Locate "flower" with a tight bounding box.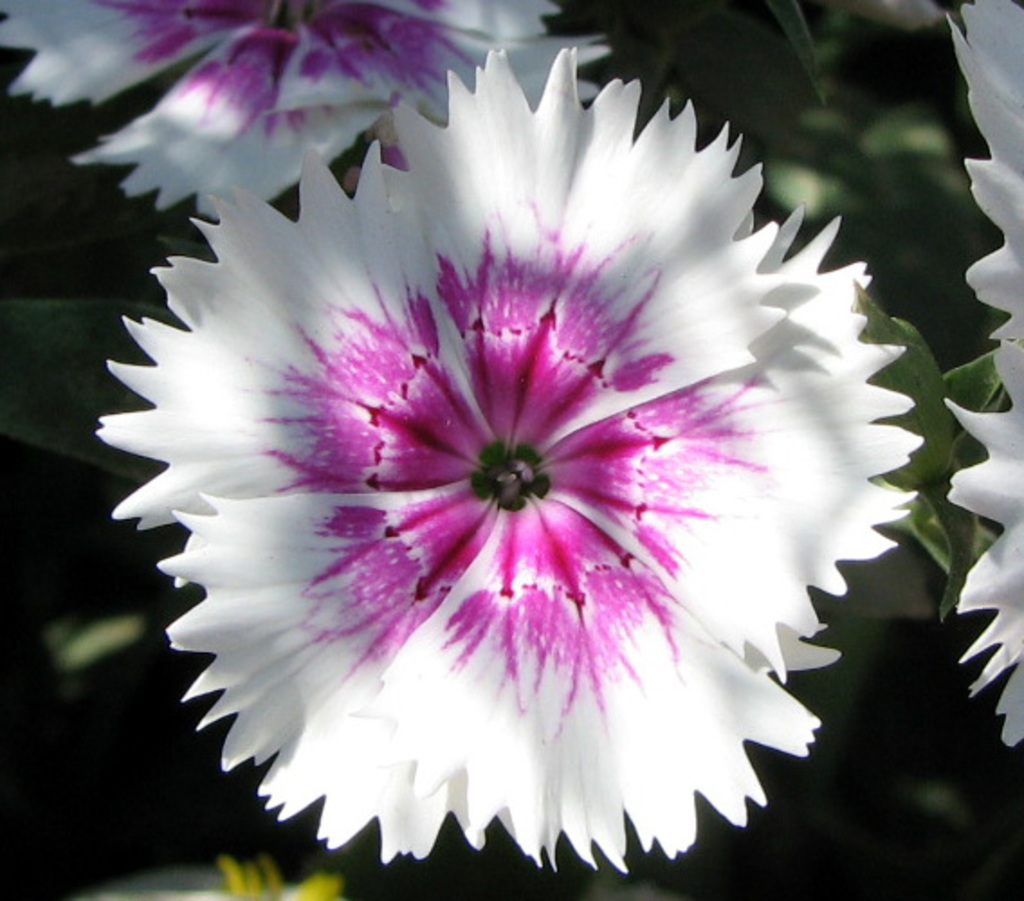
bbox=(61, 67, 936, 900).
